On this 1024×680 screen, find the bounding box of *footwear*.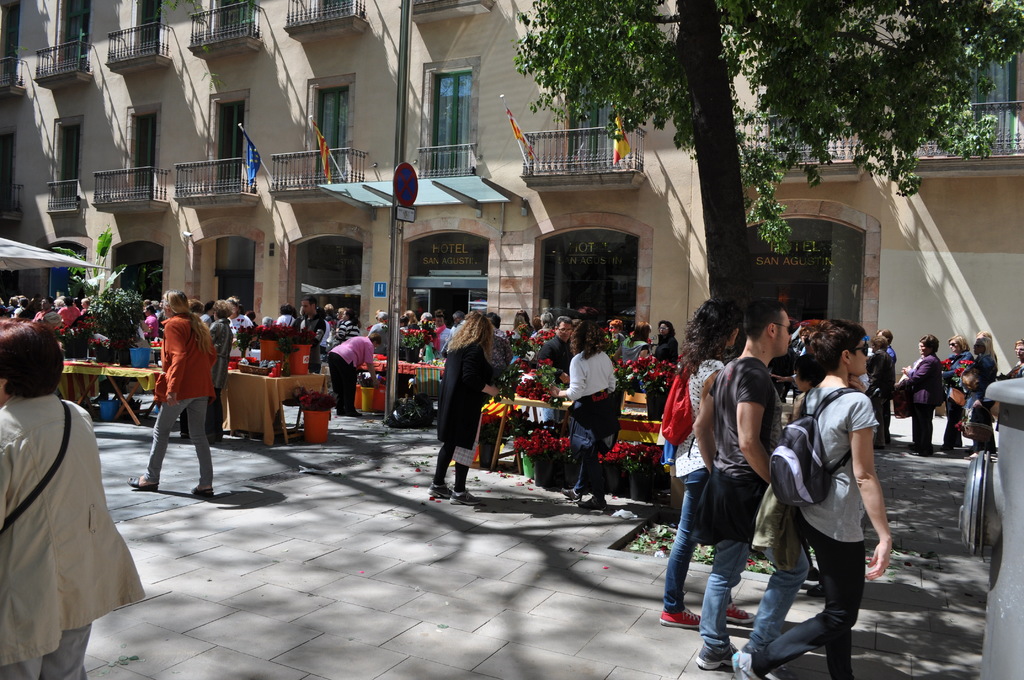
Bounding box: region(559, 487, 580, 505).
